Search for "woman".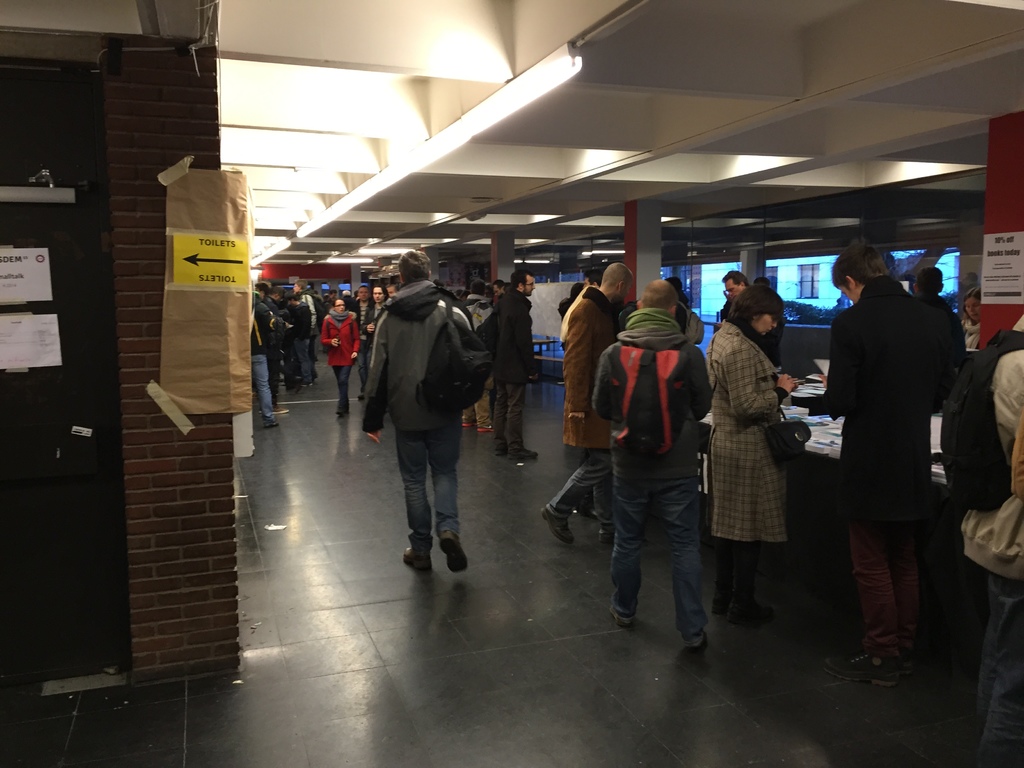
Found at rect(711, 281, 808, 628).
